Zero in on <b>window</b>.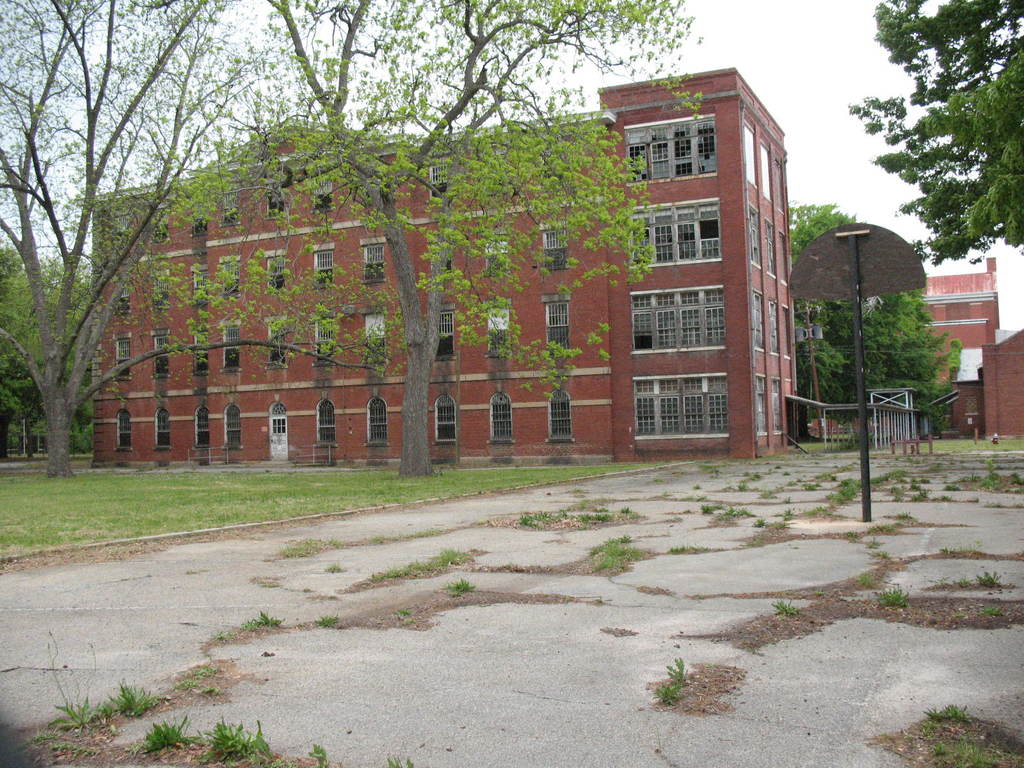
Zeroed in: left=117, top=336, right=132, bottom=383.
